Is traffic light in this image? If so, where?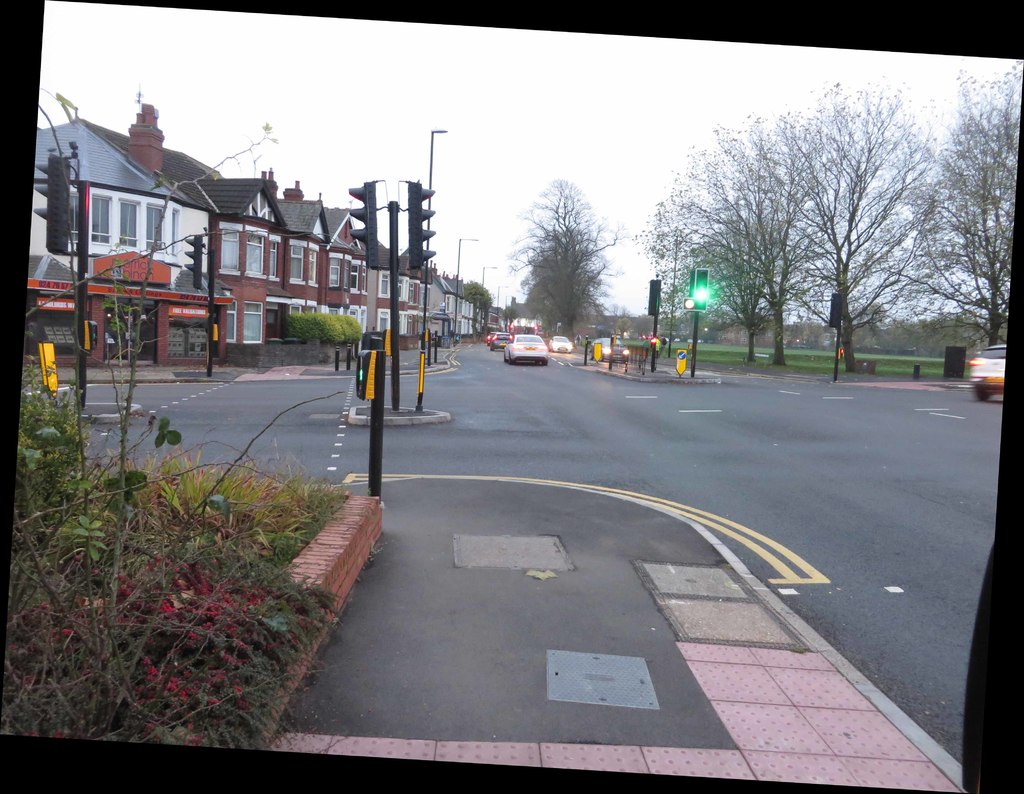
Yes, at box=[355, 350, 374, 403].
